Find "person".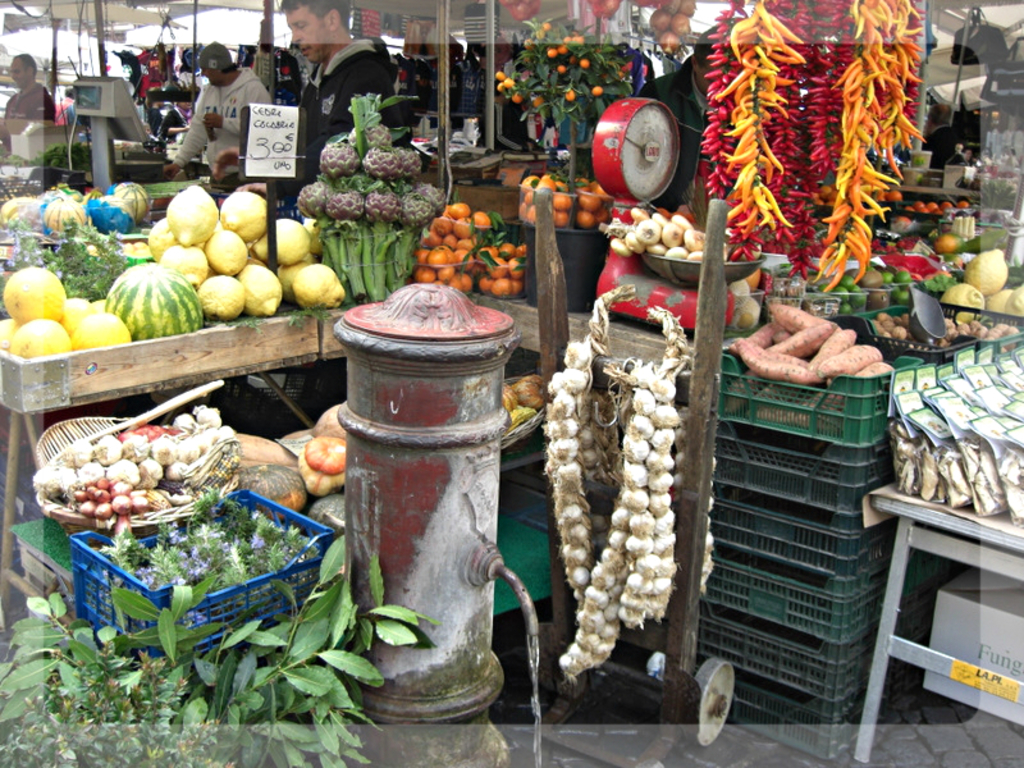
bbox(0, 56, 56, 150).
